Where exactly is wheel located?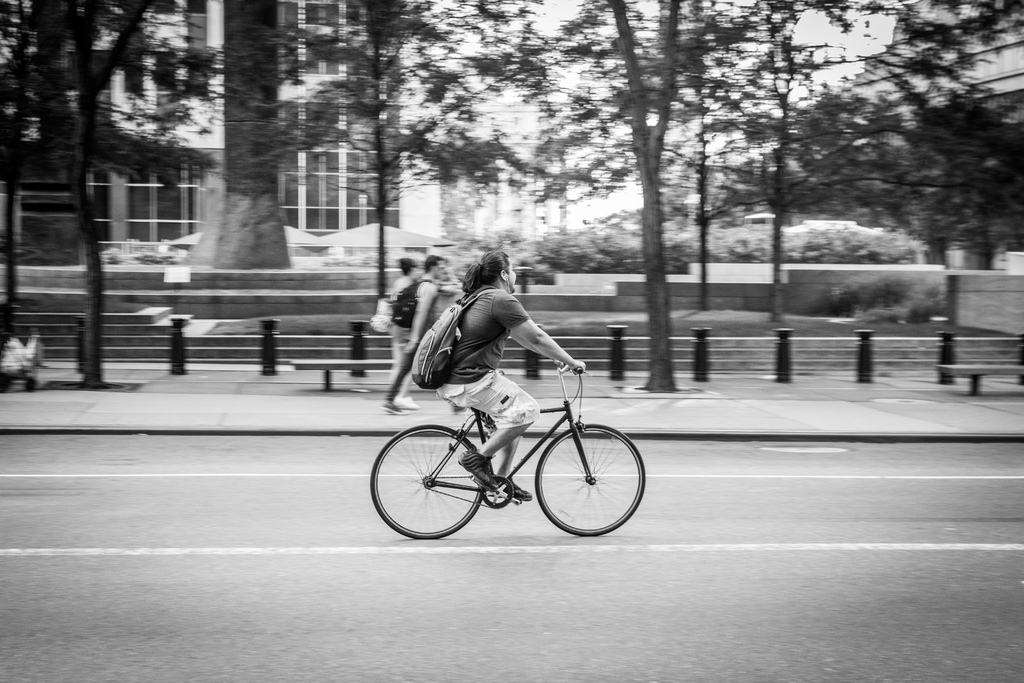
Its bounding box is {"left": 384, "top": 431, "right": 488, "bottom": 534}.
